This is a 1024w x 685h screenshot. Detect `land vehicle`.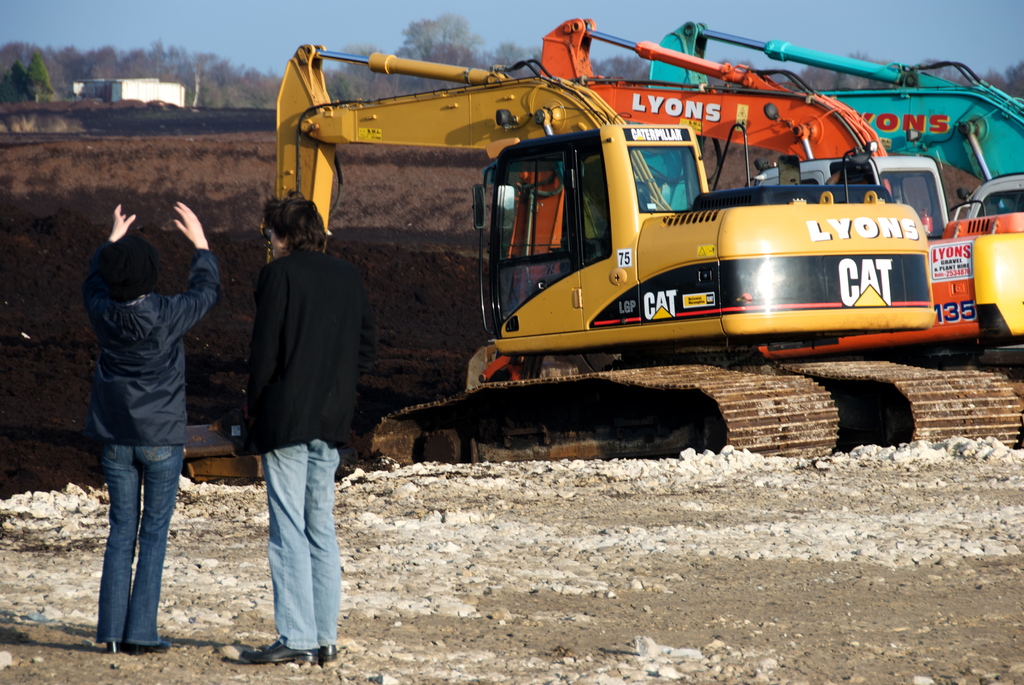
[180,44,841,483].
